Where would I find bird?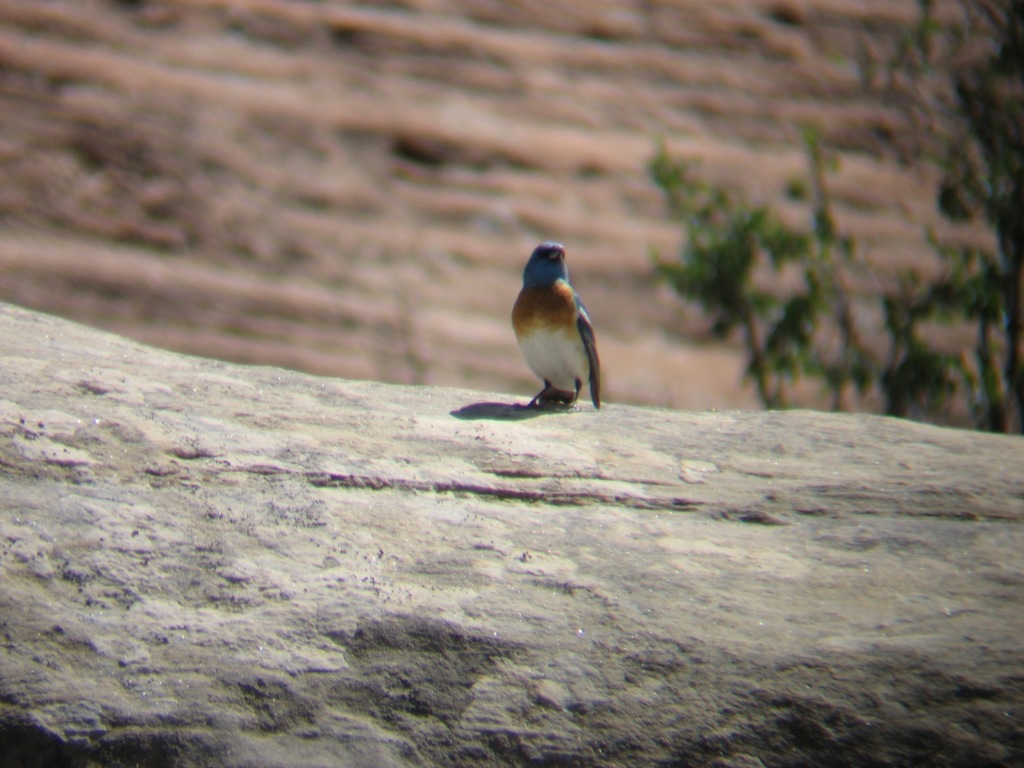
At <box>500,242,610,409</box>.
